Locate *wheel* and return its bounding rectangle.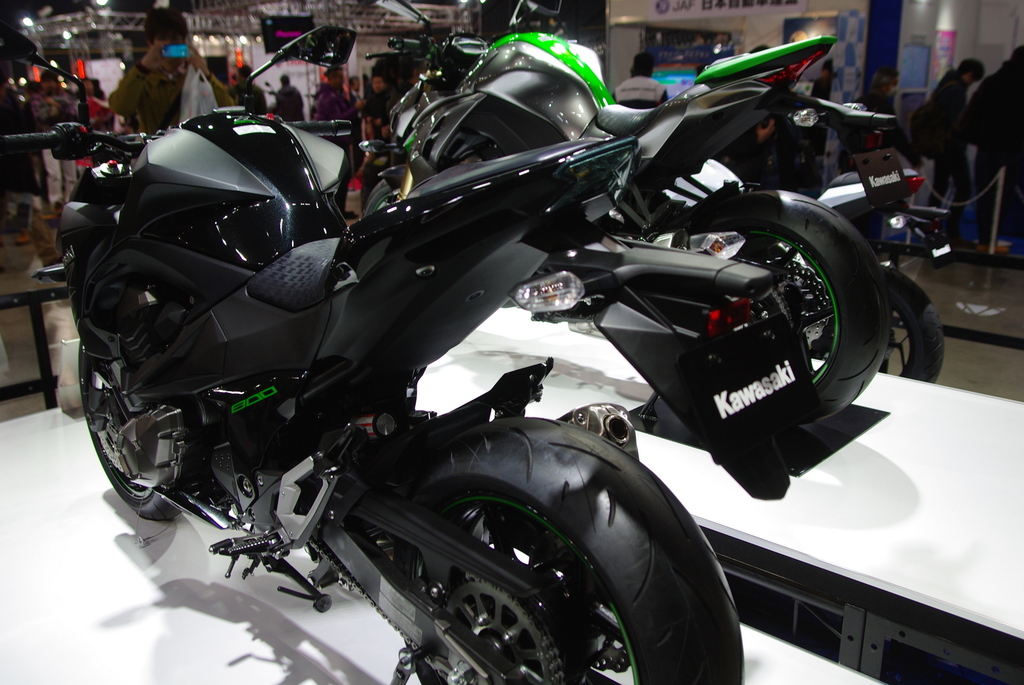
[left=877, top=262, right=947, bottom=372].
